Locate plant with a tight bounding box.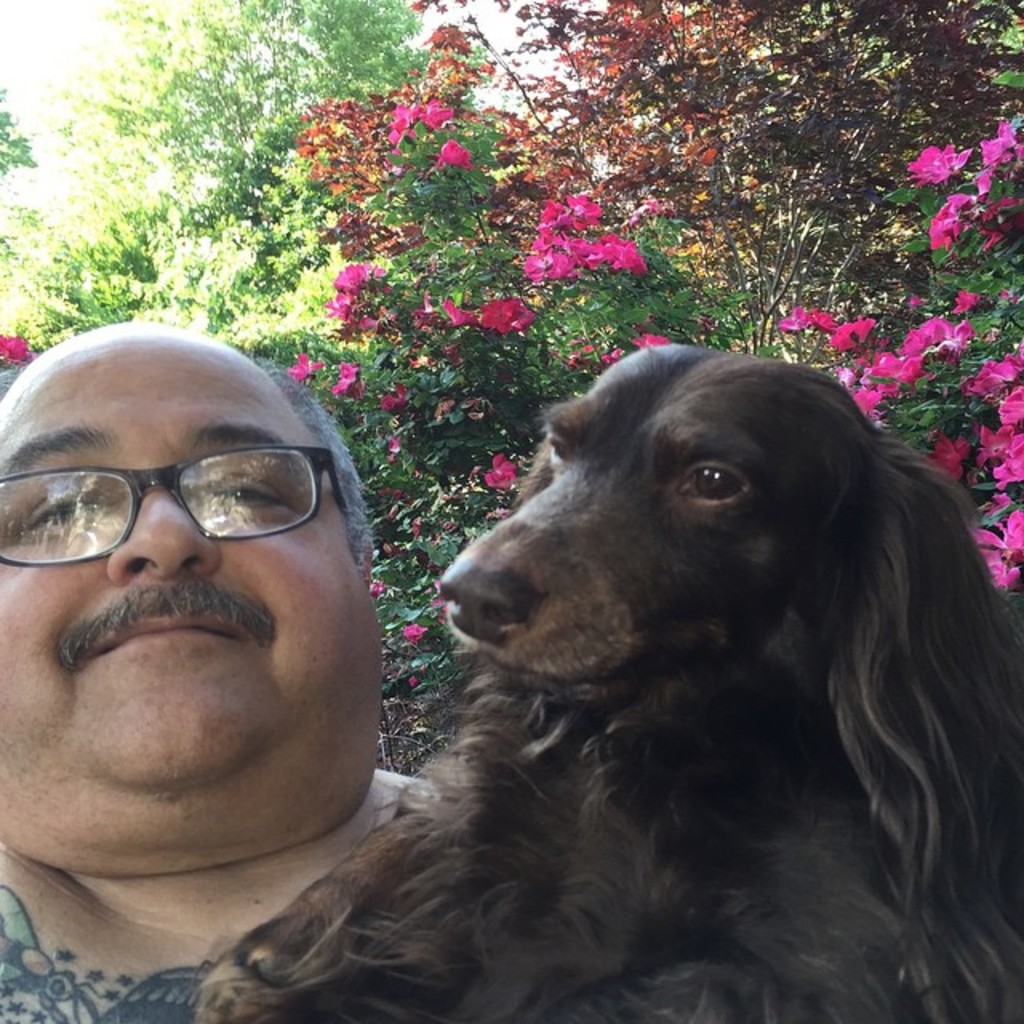
(421,0,1021,403).
